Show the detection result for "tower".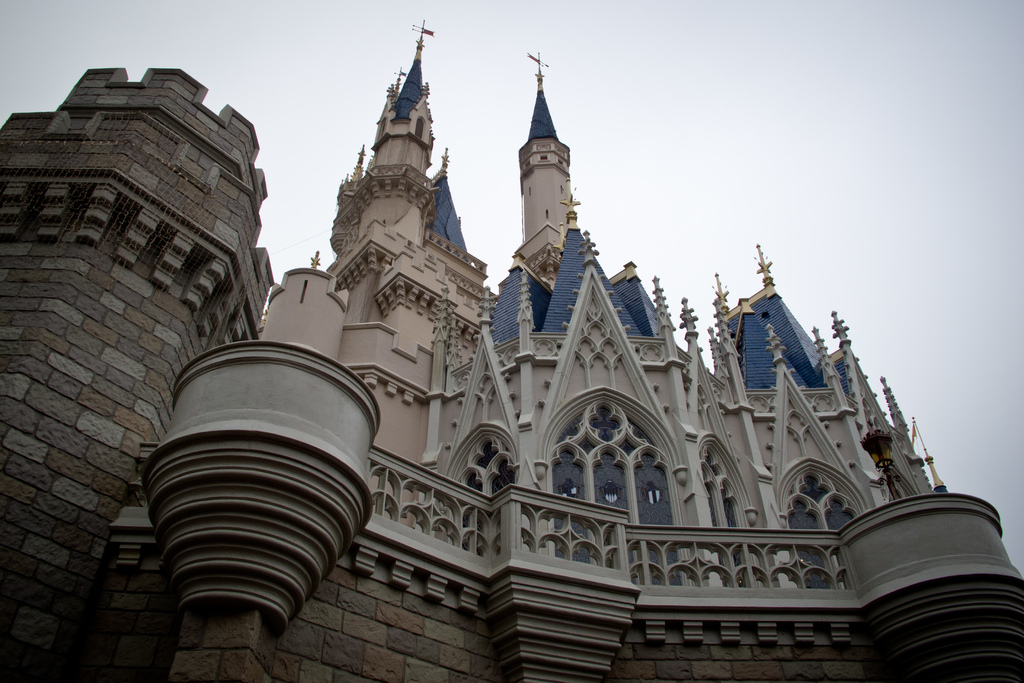
x1=110, y1=16, x2=1023, y2=682.
